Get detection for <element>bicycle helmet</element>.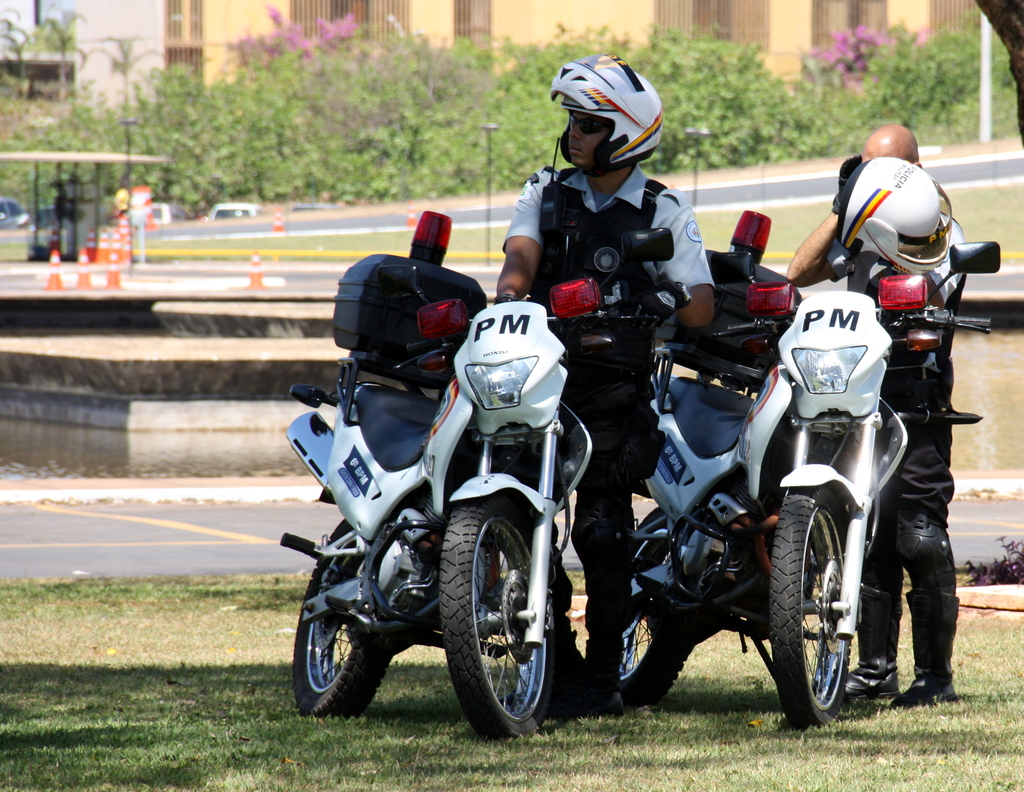
Detection: [846,156,954,273].
